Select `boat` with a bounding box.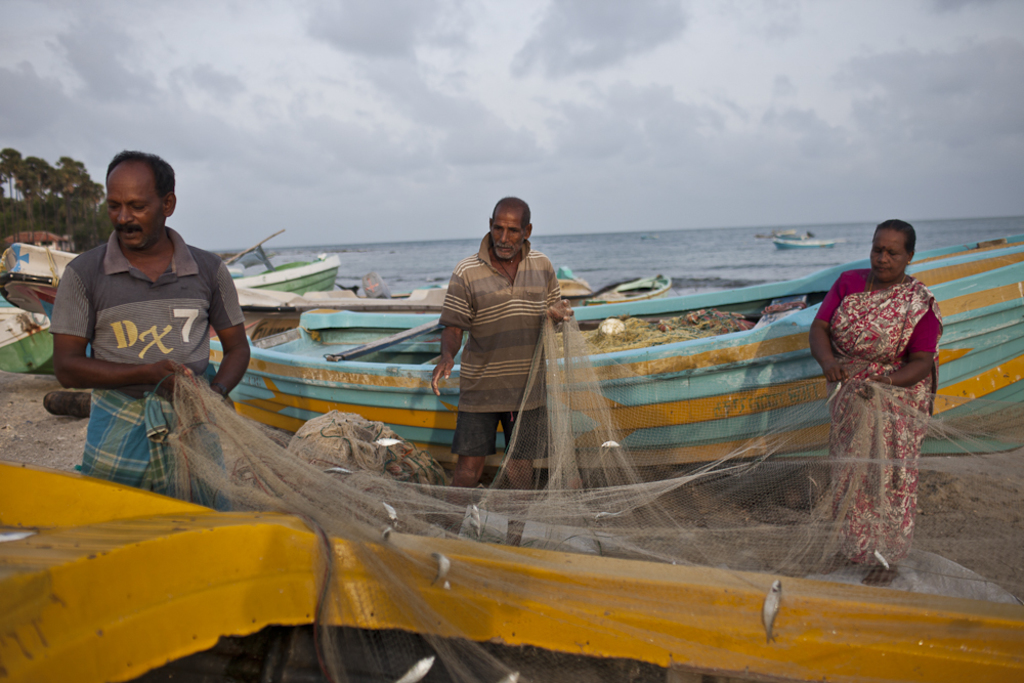
(x1=226, y1=256, x2=342, y2=294).
